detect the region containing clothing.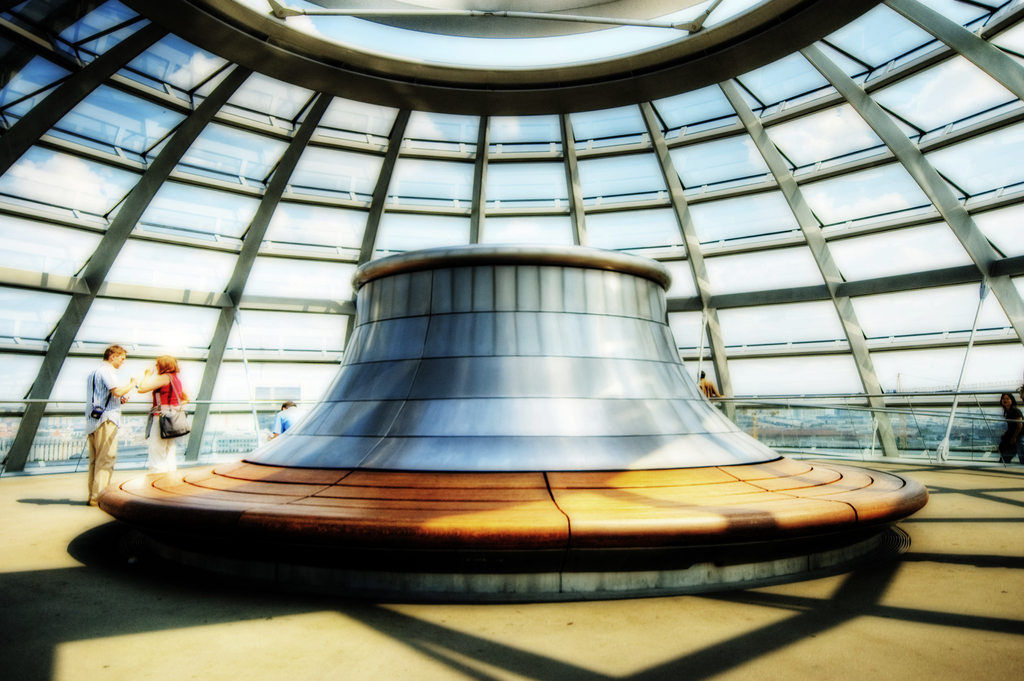
bbox=(84, 363, 121, 501).
